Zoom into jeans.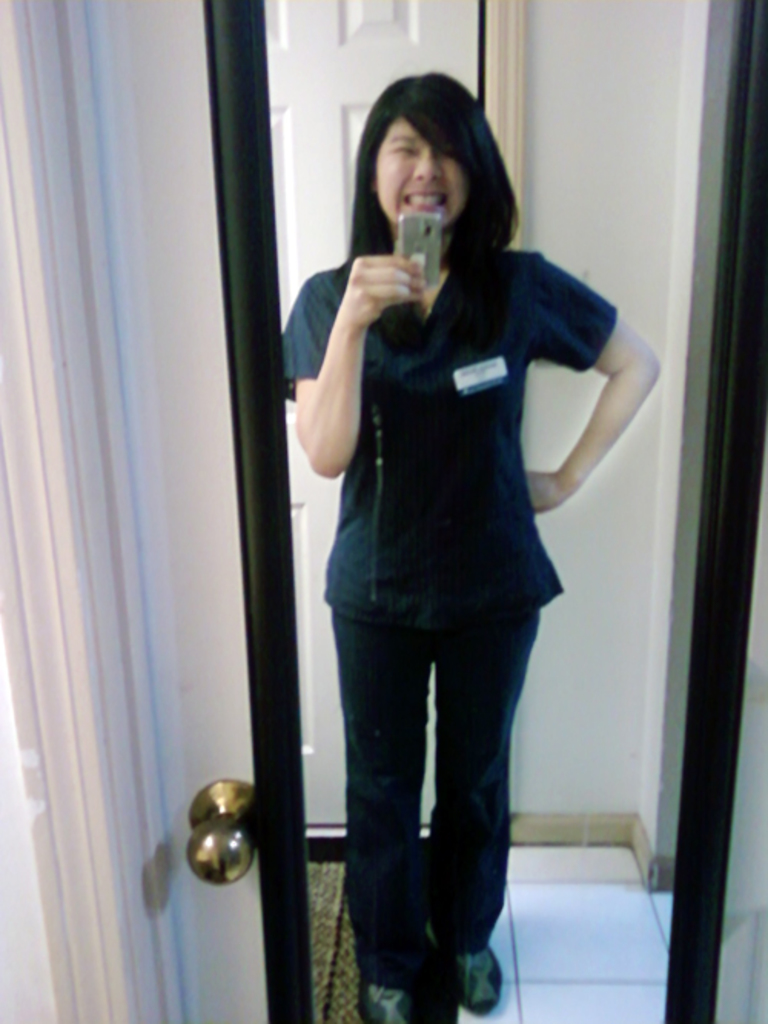
Zoom target: locate(319, 577, 556, 989).
